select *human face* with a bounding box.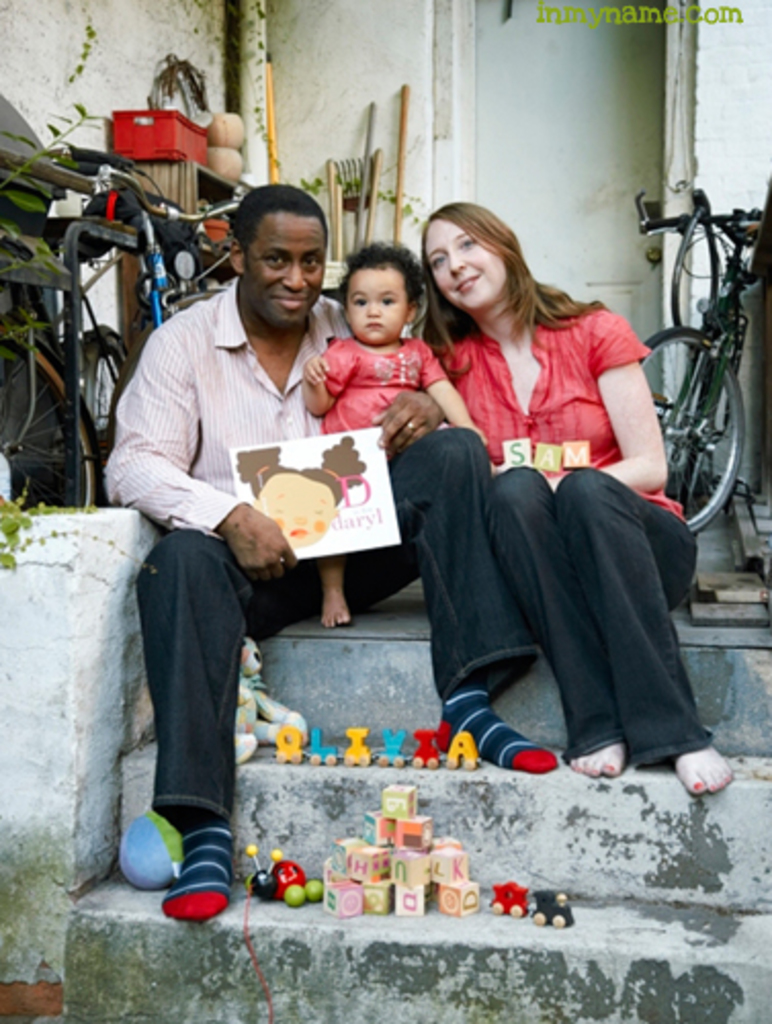
left=342, top=266, right=412, bottom=346.
